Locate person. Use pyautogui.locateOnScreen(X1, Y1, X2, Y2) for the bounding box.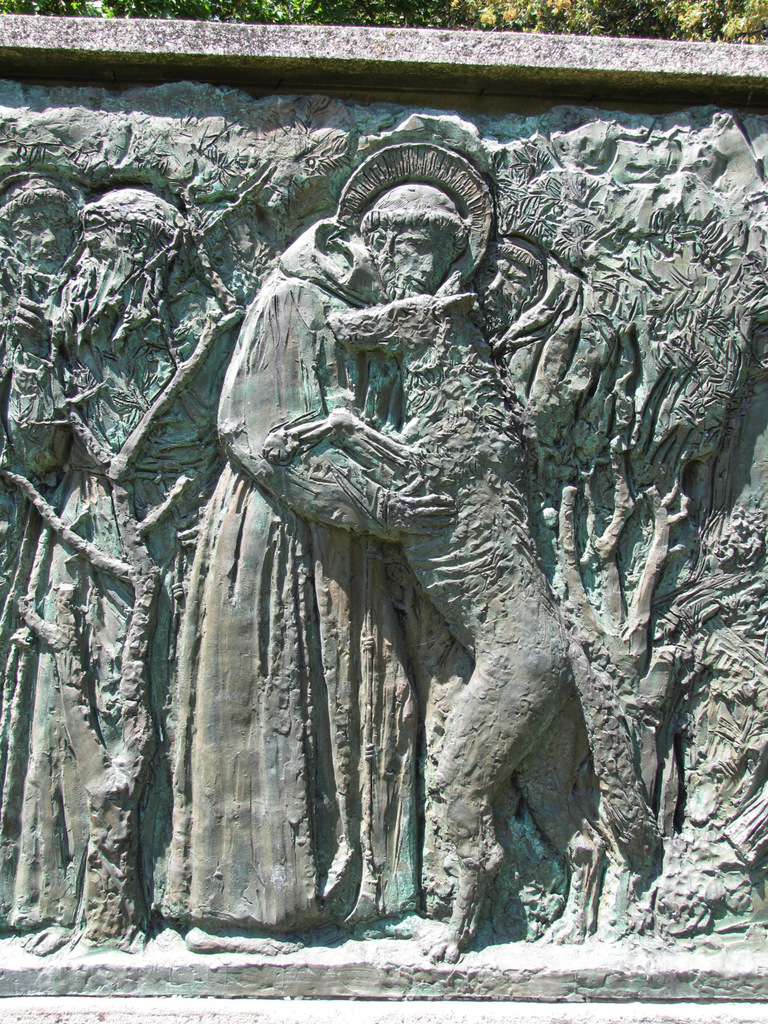
pyautogui.locateOnScreen(159, 182, 440, 966).
